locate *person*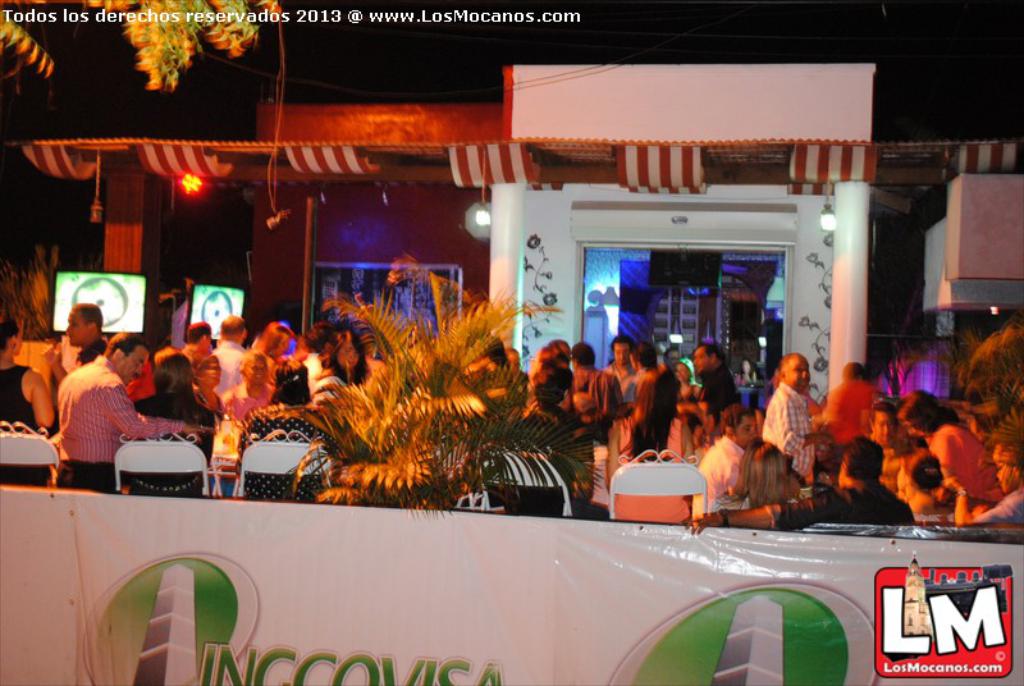
607,335,641,406
